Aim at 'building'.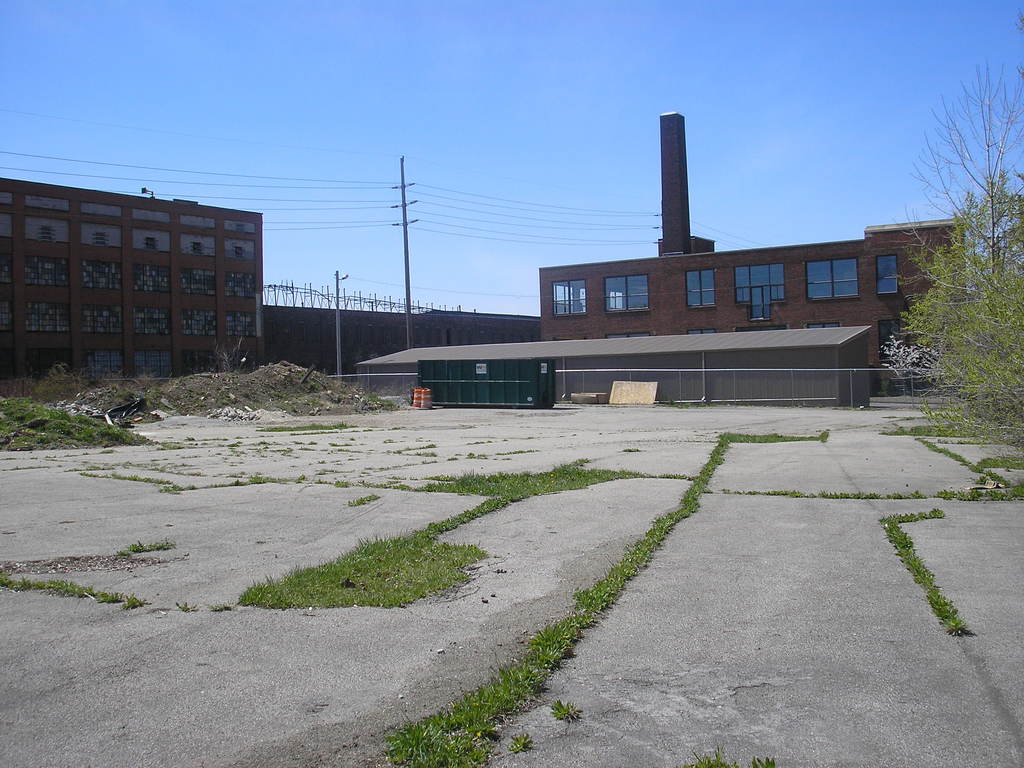
Aimed at (x1=0, y1=163, x2=285, y2=371).
